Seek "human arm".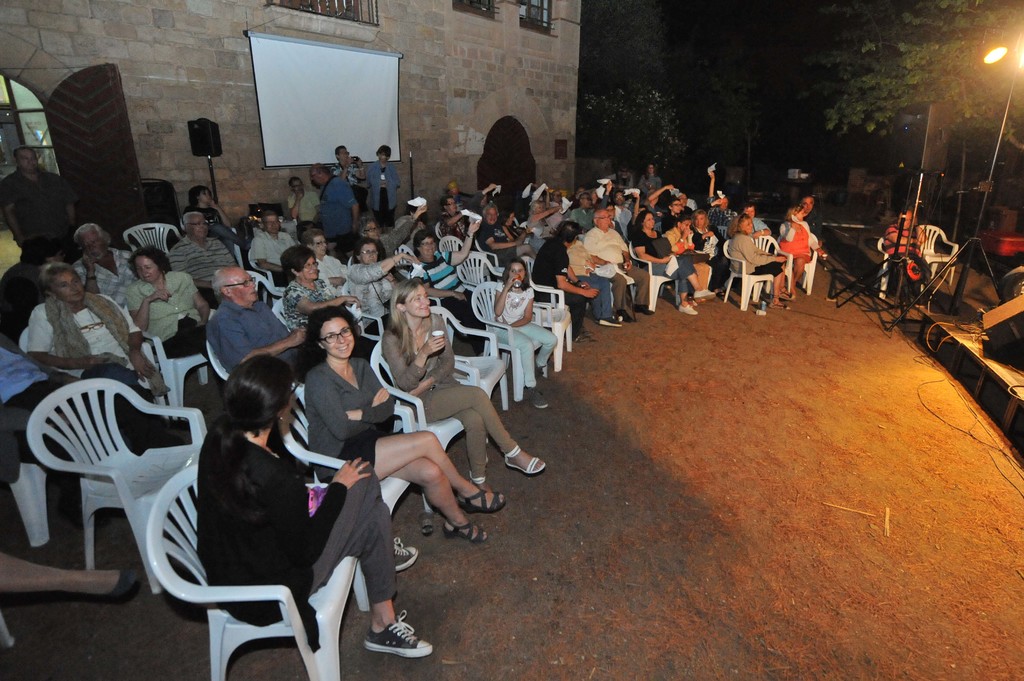
<region>259, 236, 286, 275</region>.
